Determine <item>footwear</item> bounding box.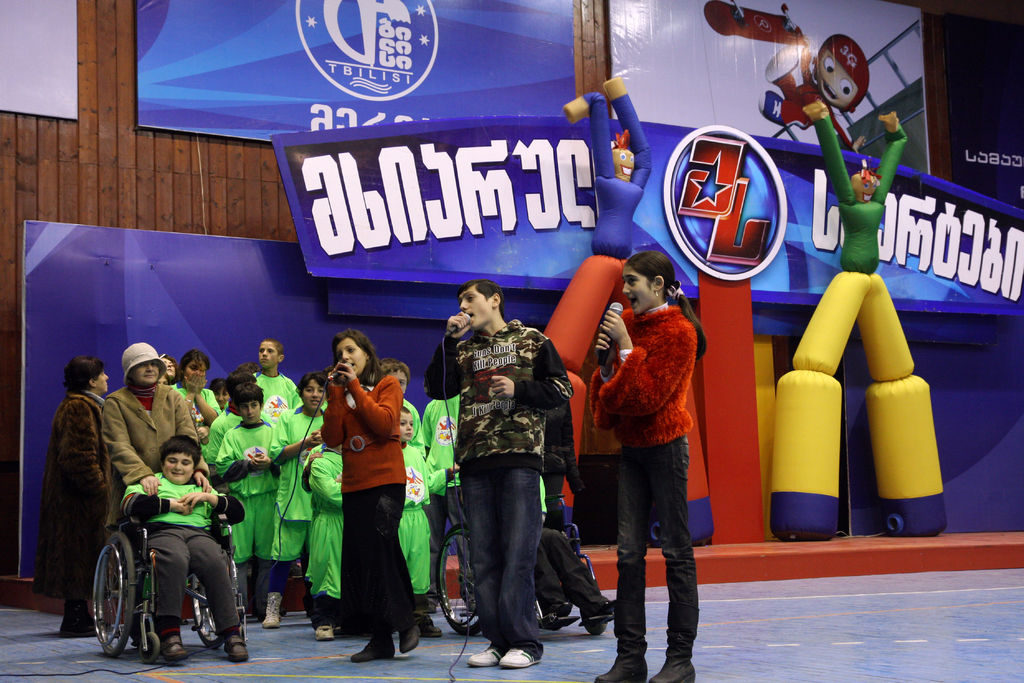
Determined: left=468, top=646, right=504, bottom=664.
